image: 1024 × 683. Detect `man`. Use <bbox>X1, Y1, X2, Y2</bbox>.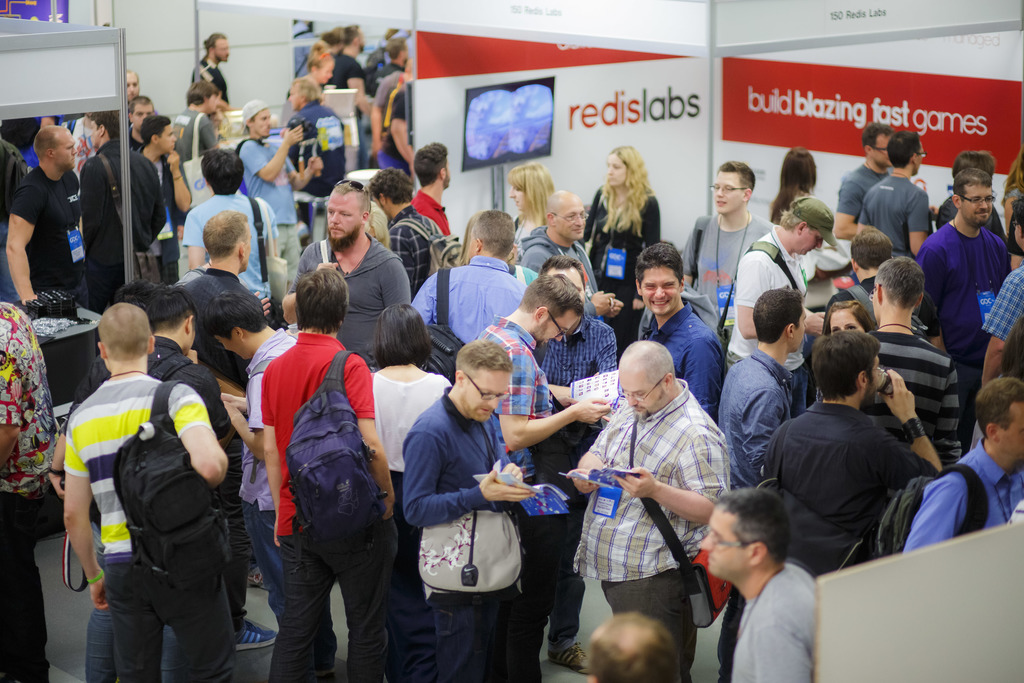
<bbox>326, 22, 371, 168</bbox>.
